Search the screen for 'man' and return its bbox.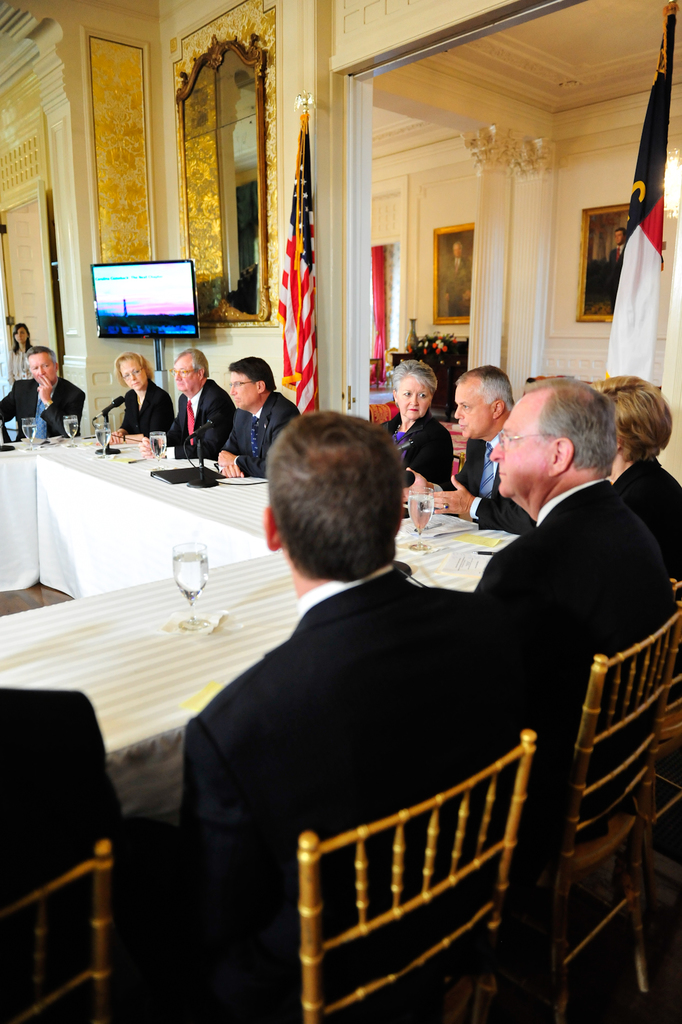
Found: box(154, 353, 233, 459).
